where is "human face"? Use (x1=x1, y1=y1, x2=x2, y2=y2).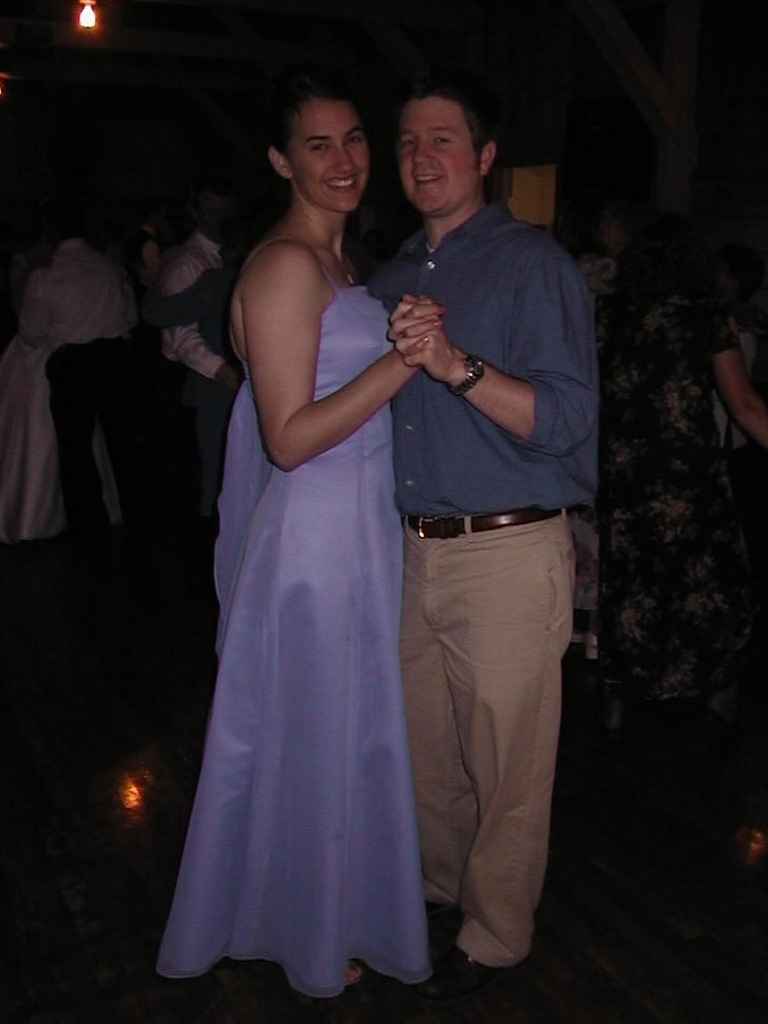
(x1=299, y1=102, x2=370, y2=214).
